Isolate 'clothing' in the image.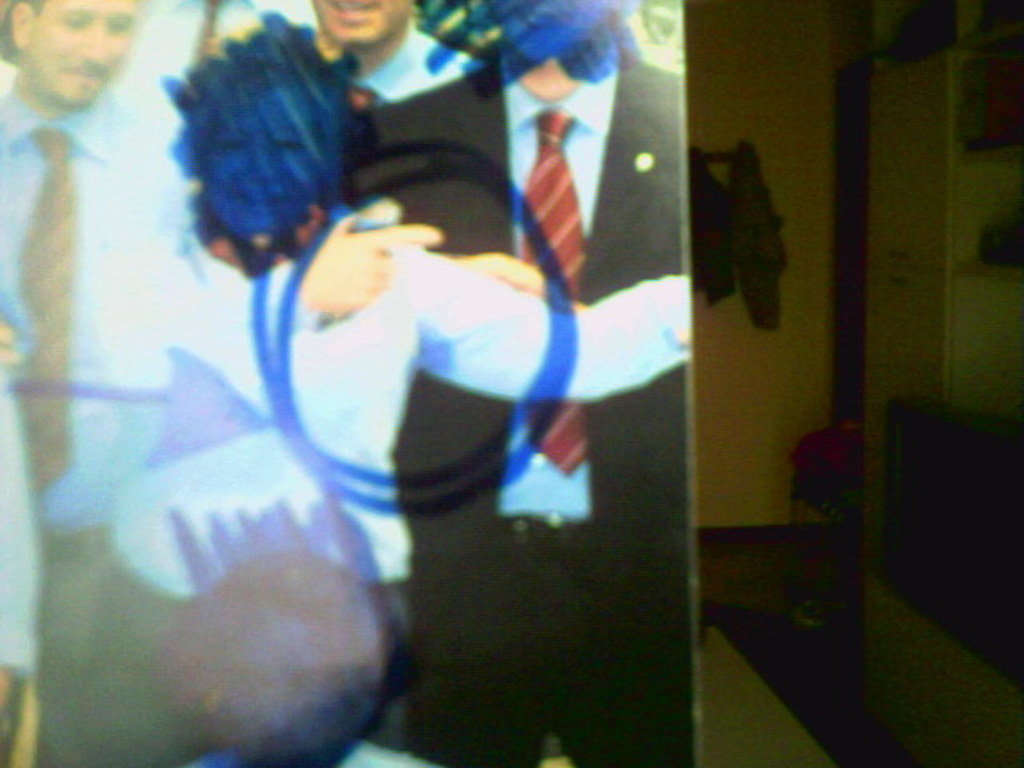
Isolated region: x1=0 y1=86 x2=186 y2=765.
